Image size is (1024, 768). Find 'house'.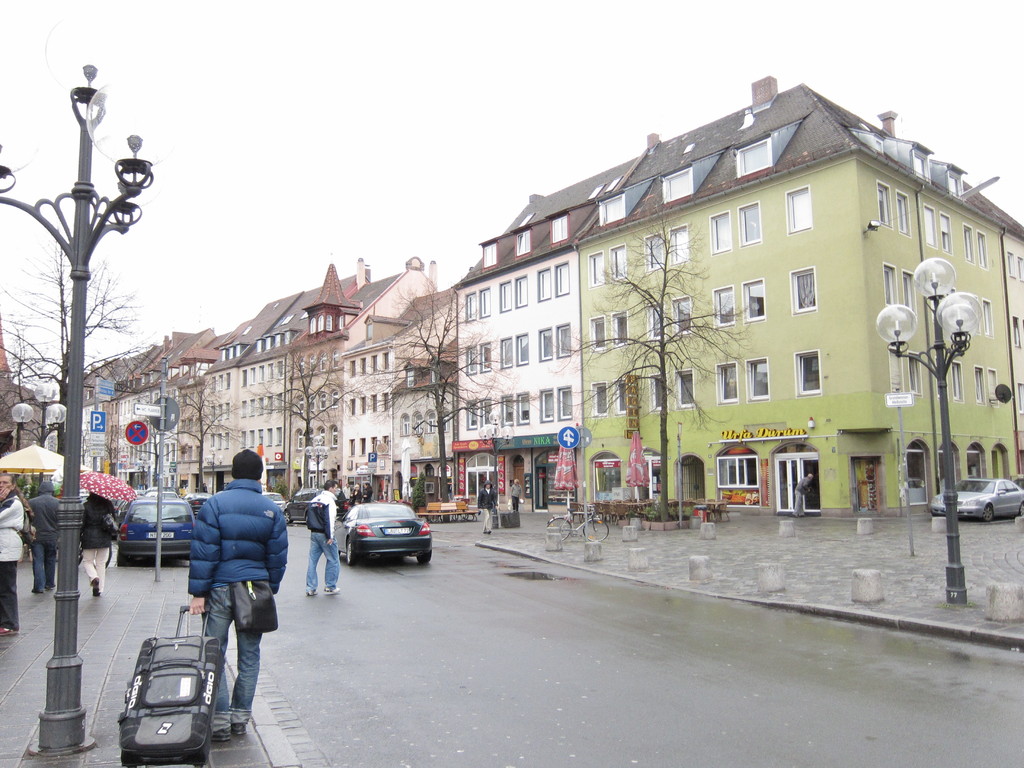
<bbox>257, 292, 317, 478</bbox>.
